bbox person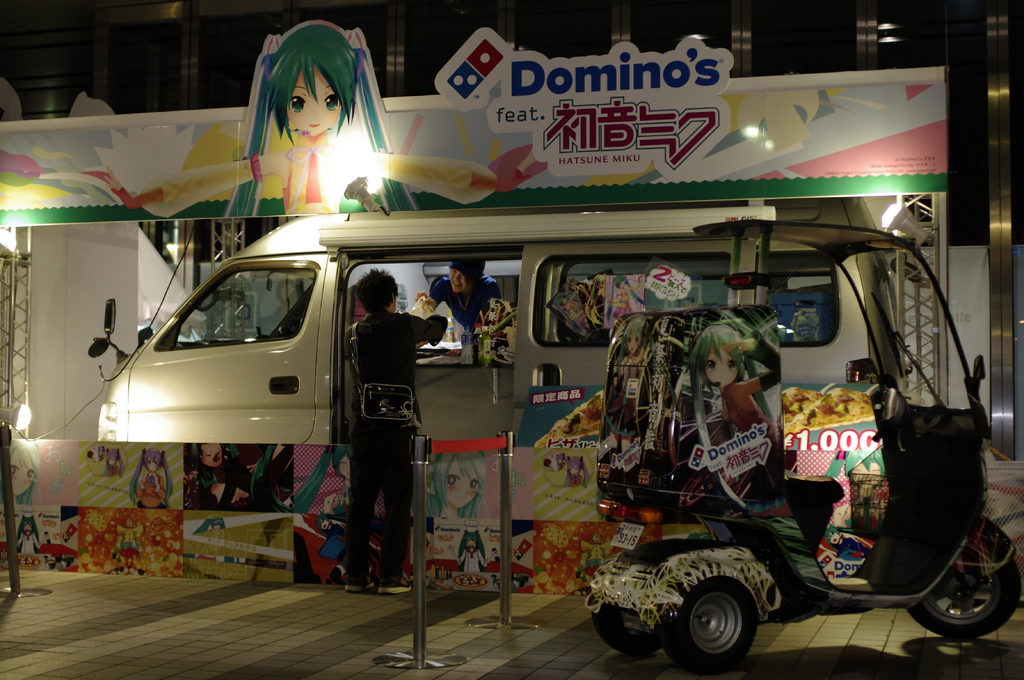
695,320,792,450
